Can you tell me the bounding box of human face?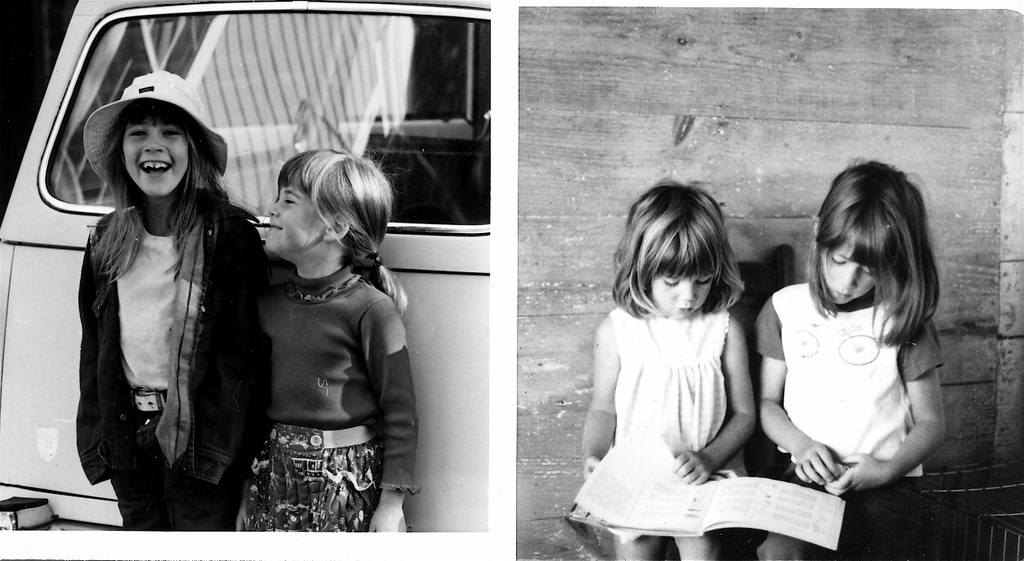
x1=122, y1=113, x2=187, y2=195.
